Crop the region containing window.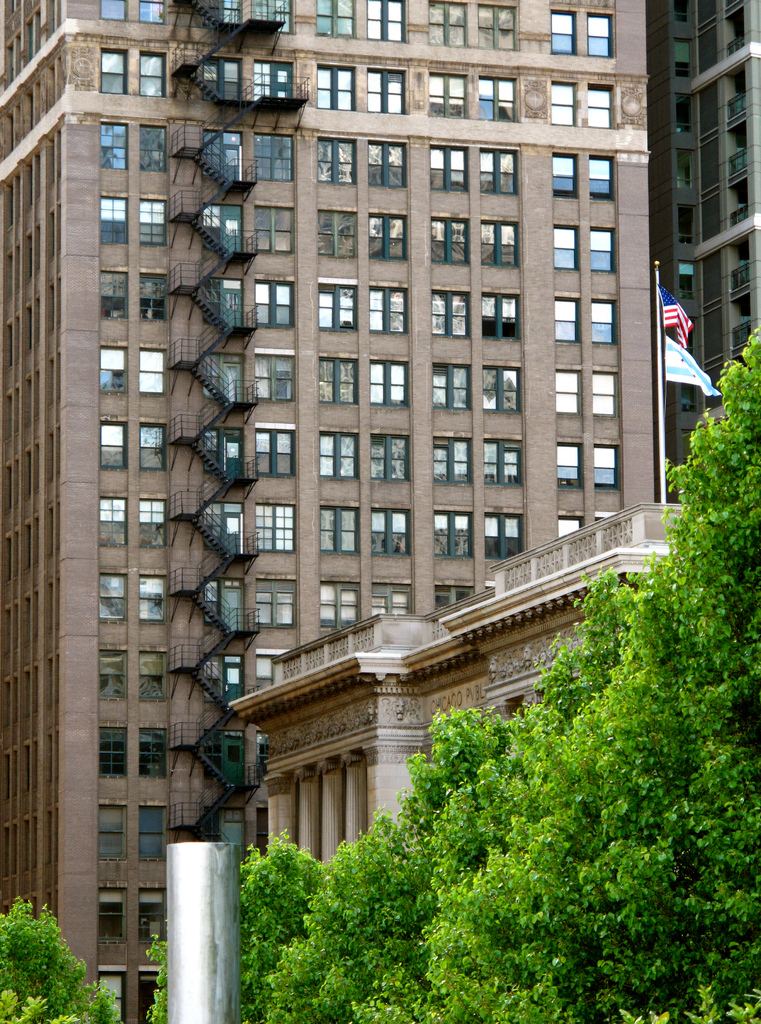
Crop region: [x1=138, y1=728, x2=171, y2=781].
